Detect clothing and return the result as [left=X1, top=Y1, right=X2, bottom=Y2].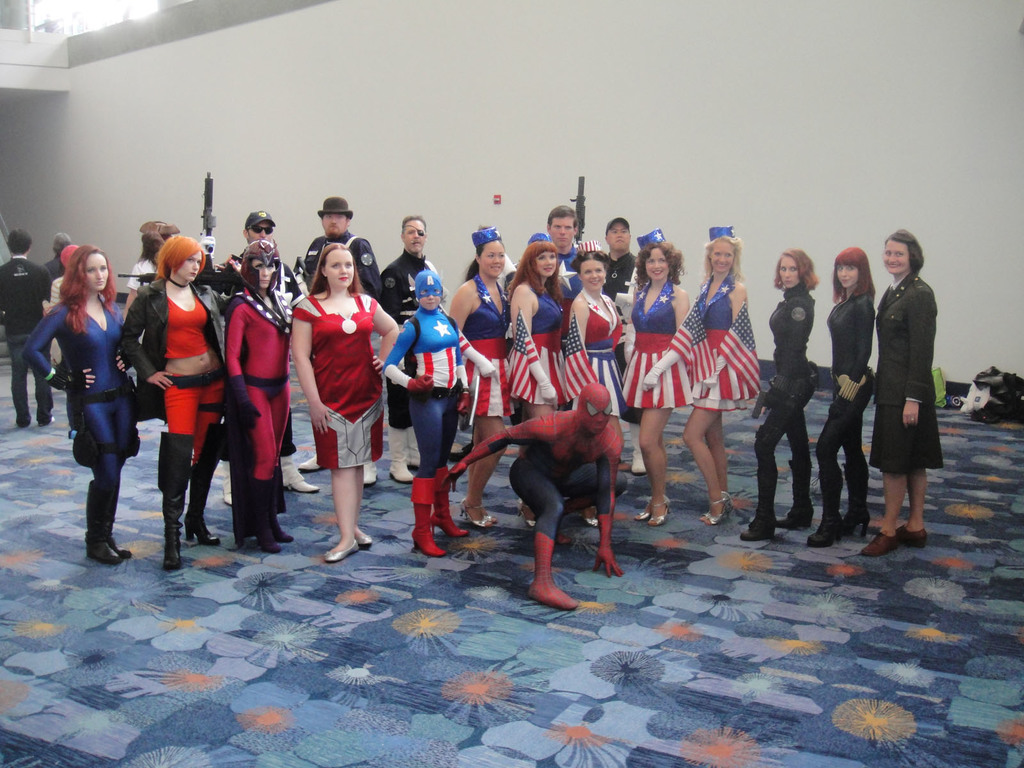
[left=288, top=283, right=388, bottom=463].
